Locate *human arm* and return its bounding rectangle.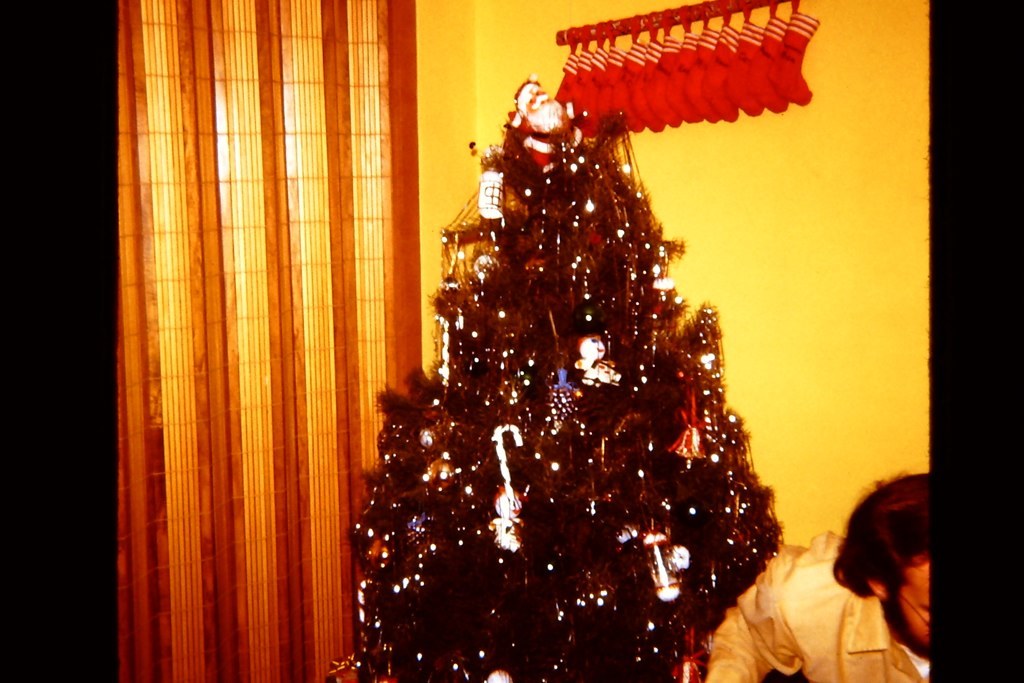
[x1=704, y1=540, x2=807, y2=682].
